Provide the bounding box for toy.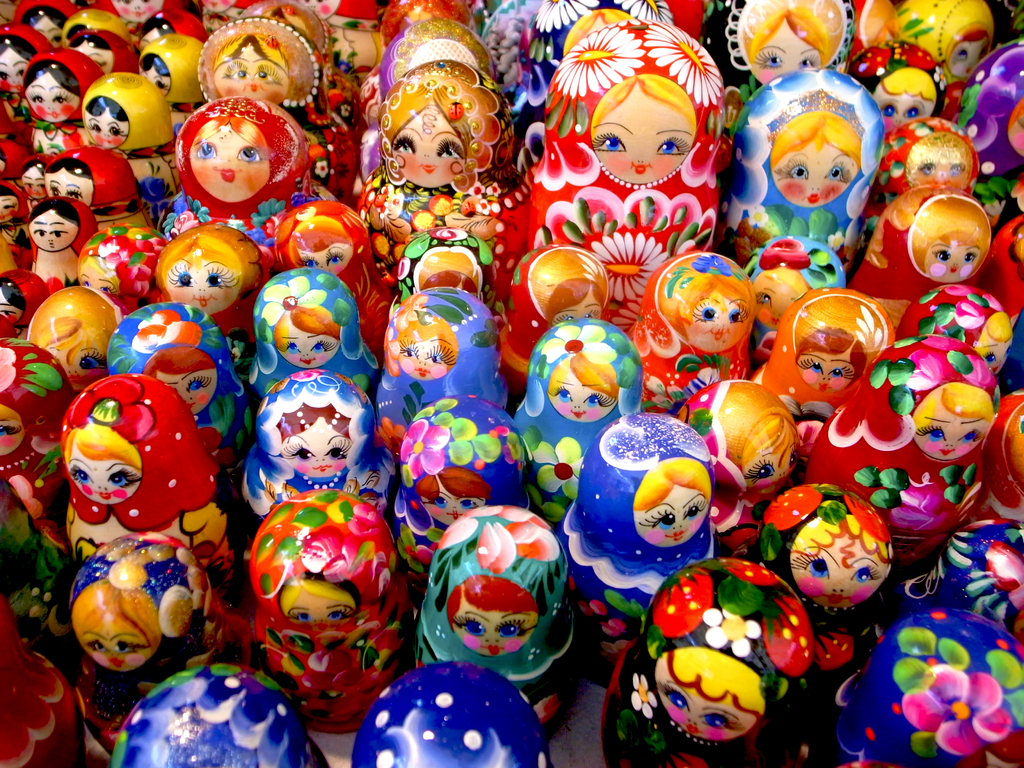
(left=944, top=35, right=1023, bottom=191).
